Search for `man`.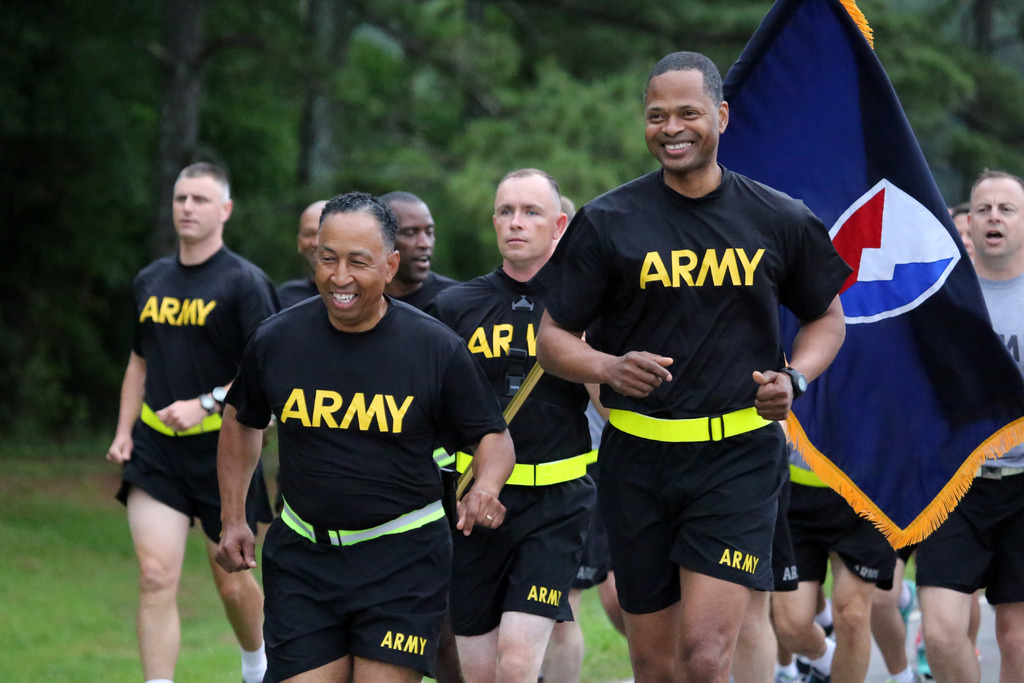
Found at bbox(273, 197, 324, 312).
